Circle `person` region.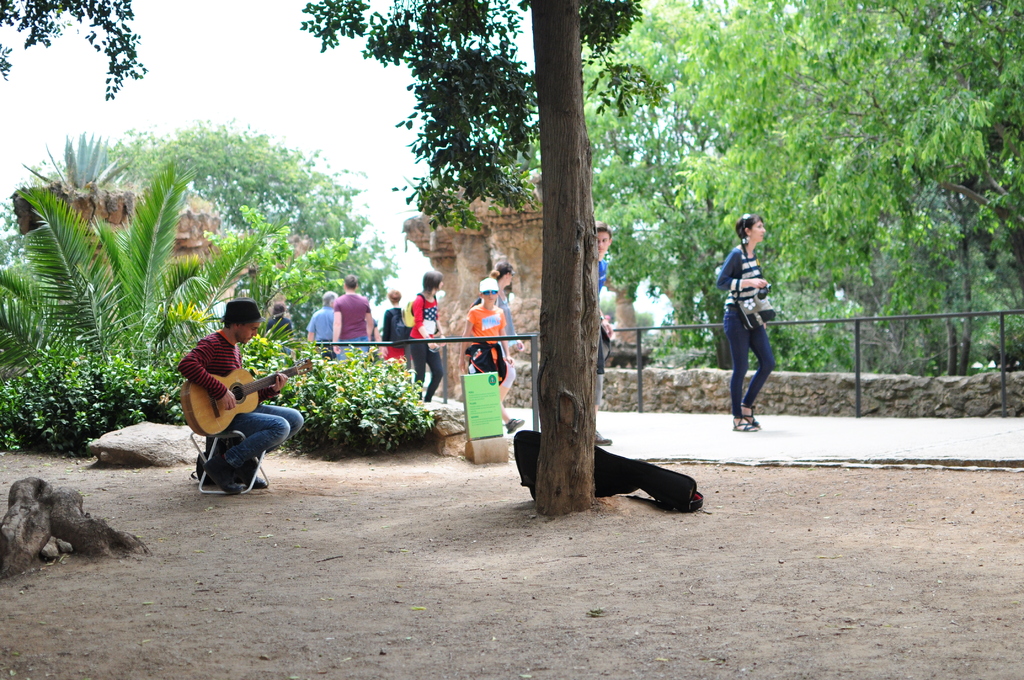
Region: 177, 299, 303, 495.
